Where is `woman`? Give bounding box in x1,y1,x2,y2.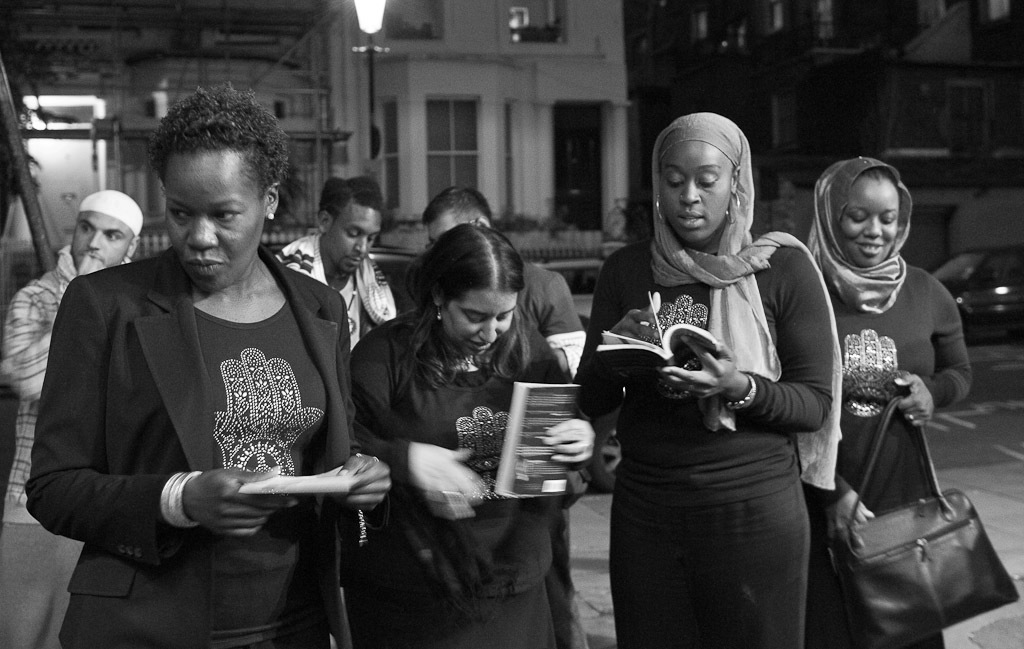
801,154,978,648.
